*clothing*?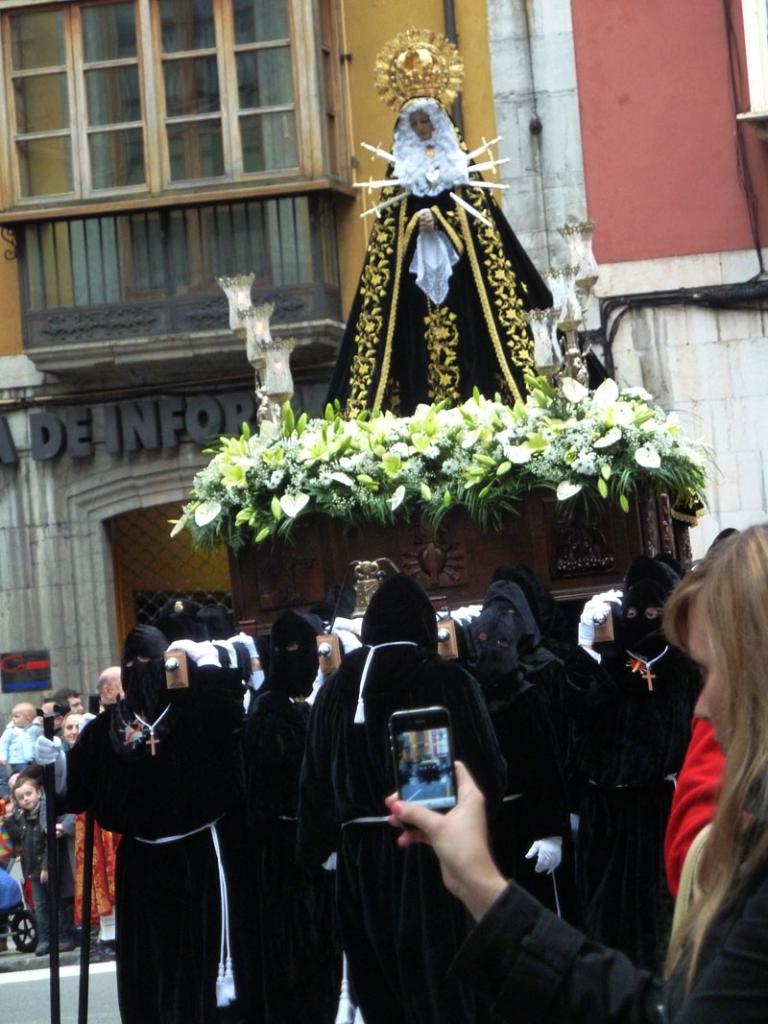
71:612:269:1023
